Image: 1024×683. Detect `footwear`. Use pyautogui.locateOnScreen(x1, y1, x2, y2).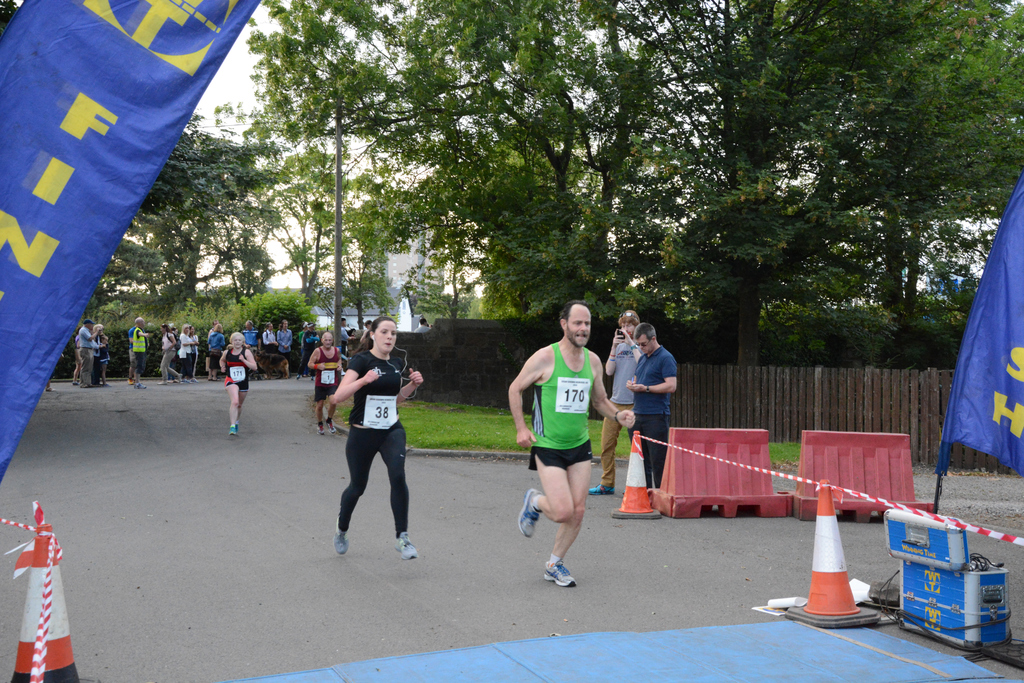
pyautogui.locateOnScreen(88, 380, 99, 388).
